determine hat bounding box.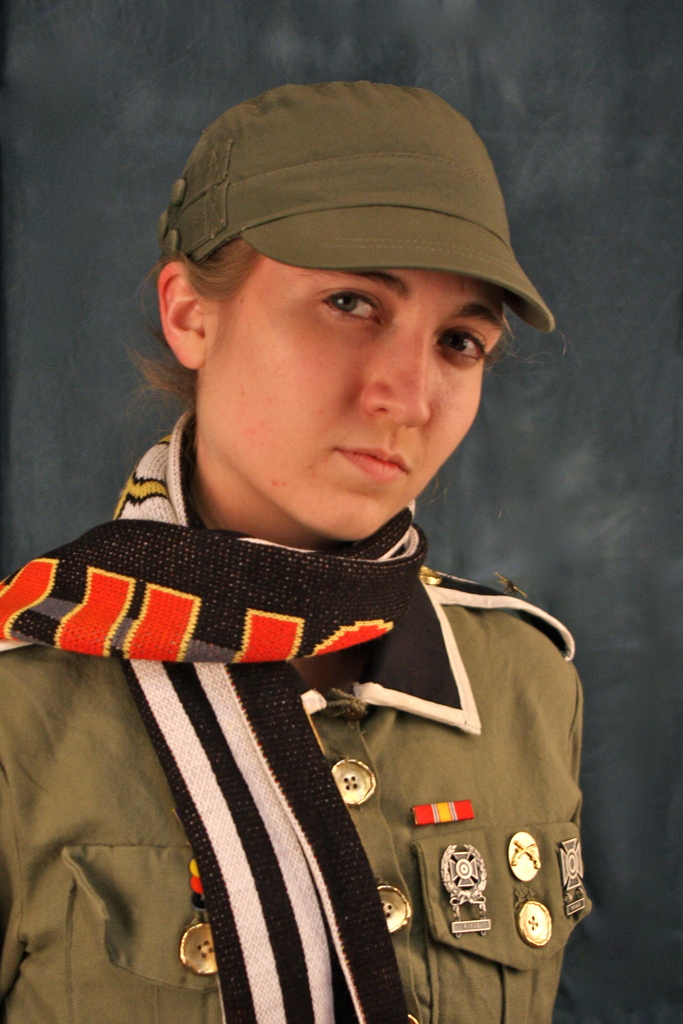
Determined: [158, 80, 556, 333].
